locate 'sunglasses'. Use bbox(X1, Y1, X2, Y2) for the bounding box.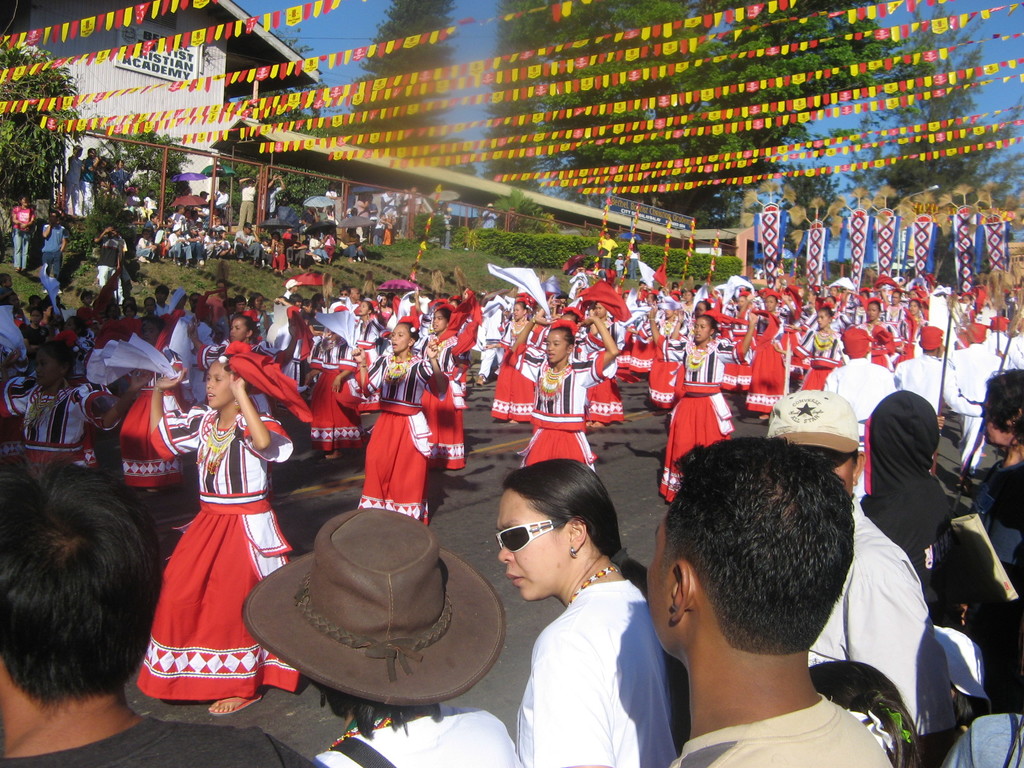
bbox(495, 520, 566, 553).
